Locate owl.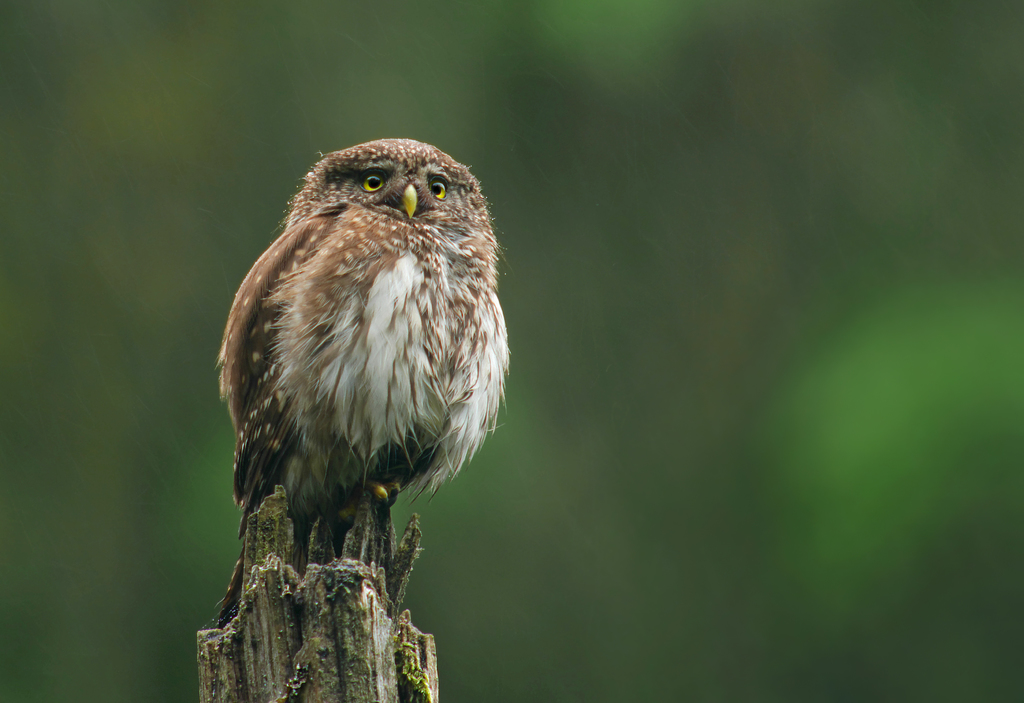
Bounding box: 189, 129, 518, 578.
